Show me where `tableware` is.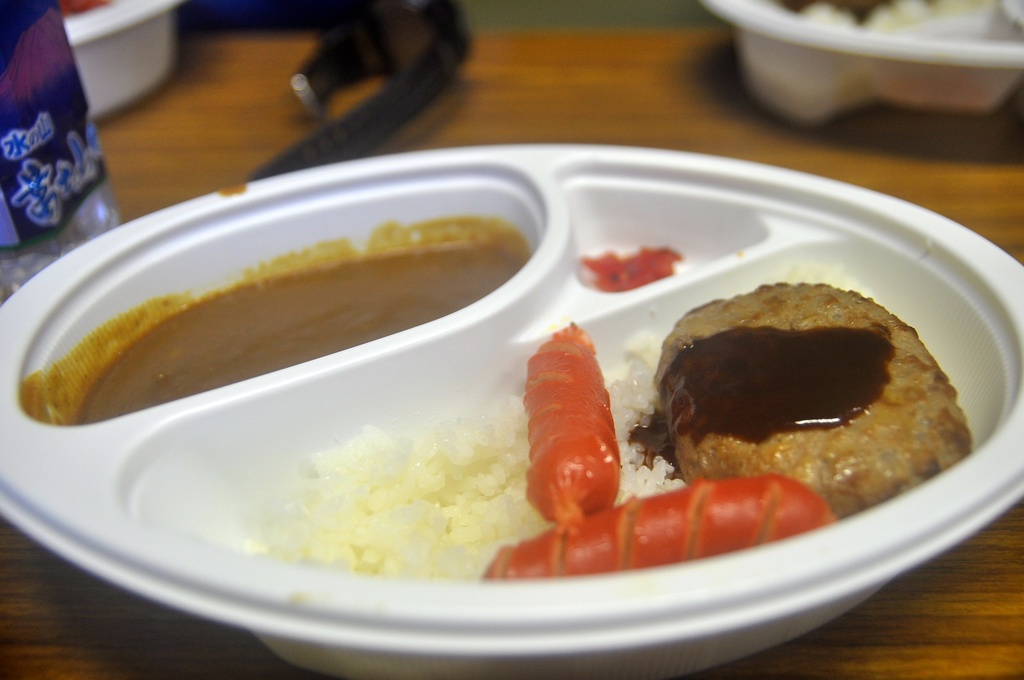
`tableware` is at 698:0:1023:134.
